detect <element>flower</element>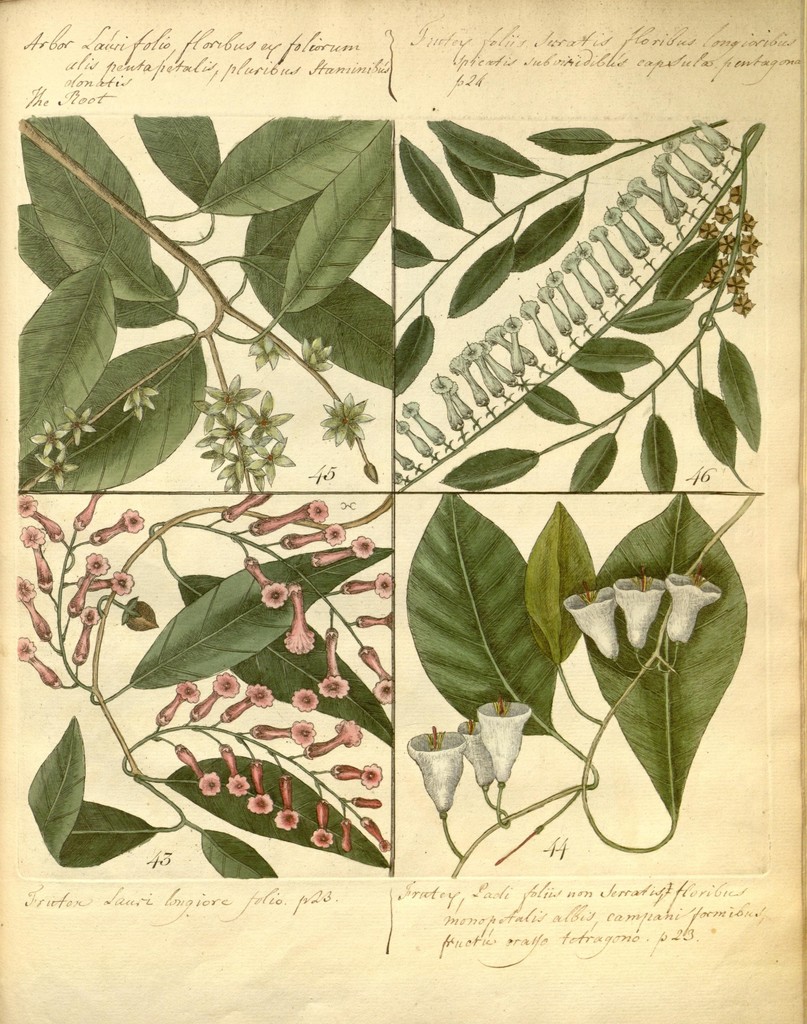
rect(668, 570, 723, 652)
